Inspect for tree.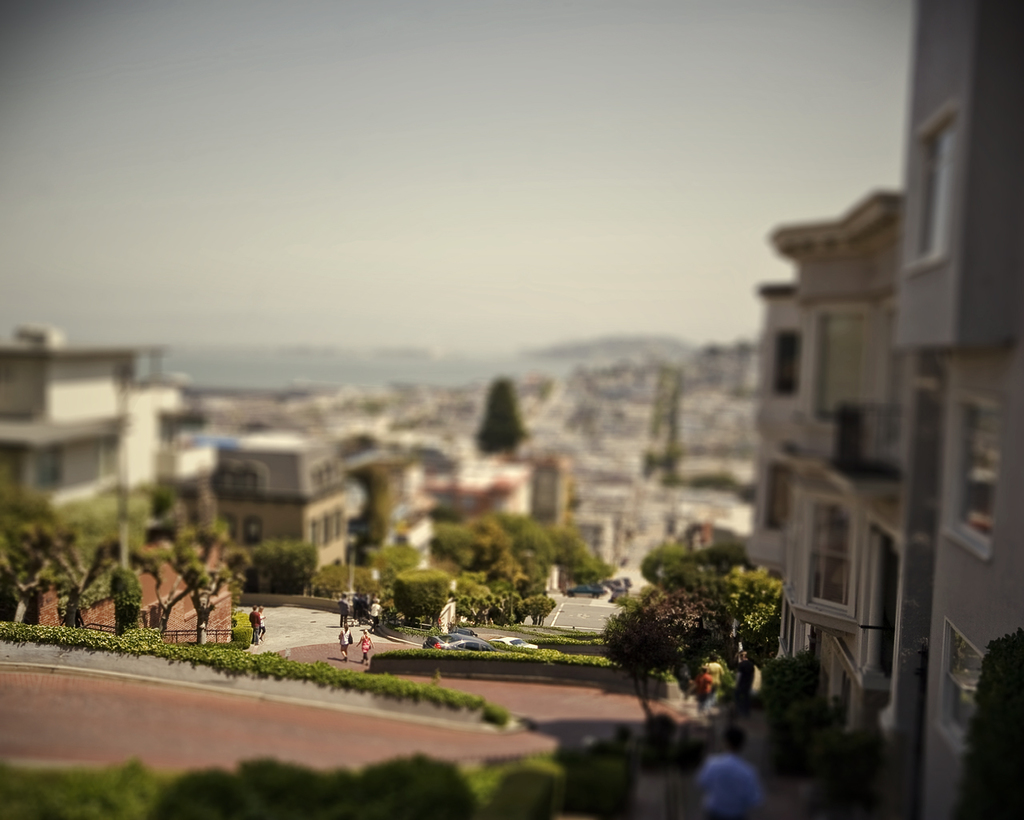
Inspection: <box>476,514,520,582</box>.
